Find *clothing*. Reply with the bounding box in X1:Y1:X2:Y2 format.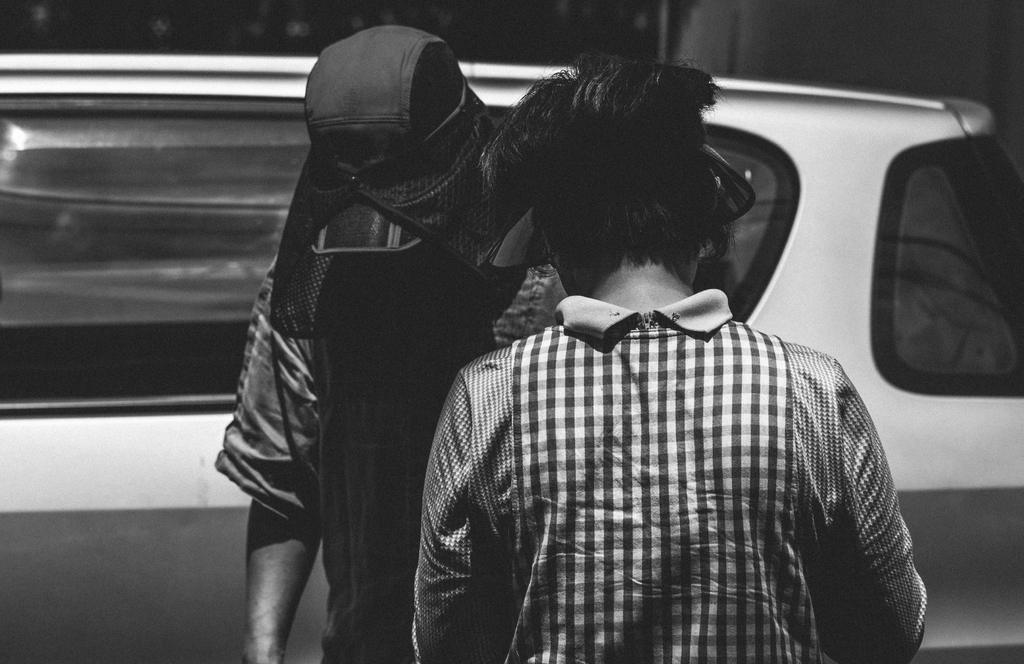
408:229:913:663.
